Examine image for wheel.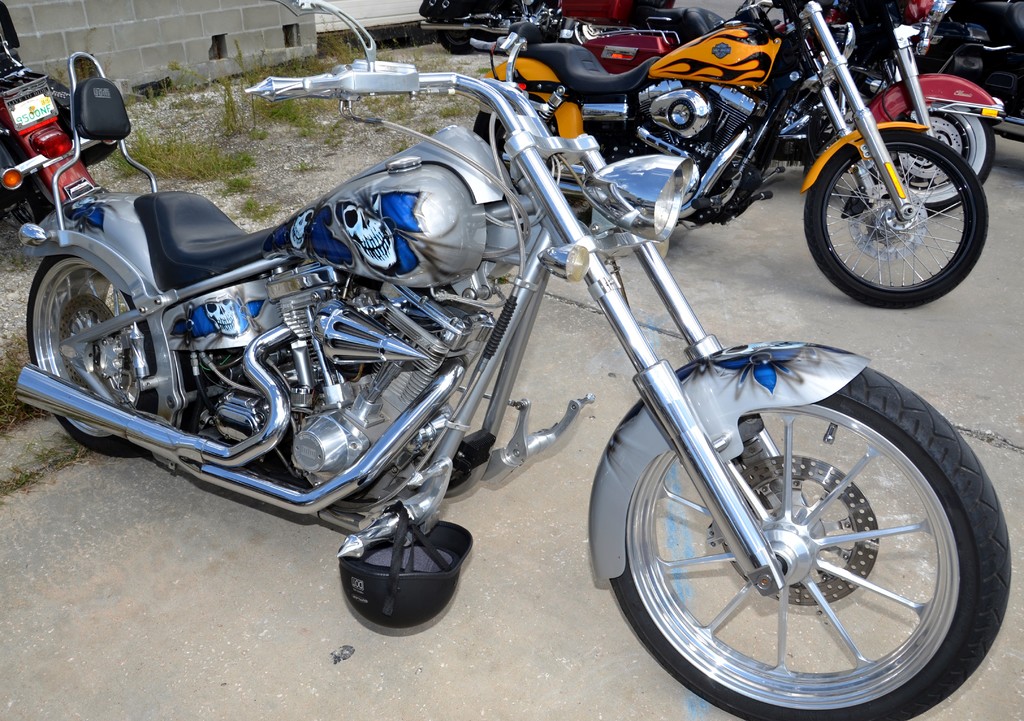
Examination result: pyautogui.locateOnScreen(887, 102, 997, 214).
